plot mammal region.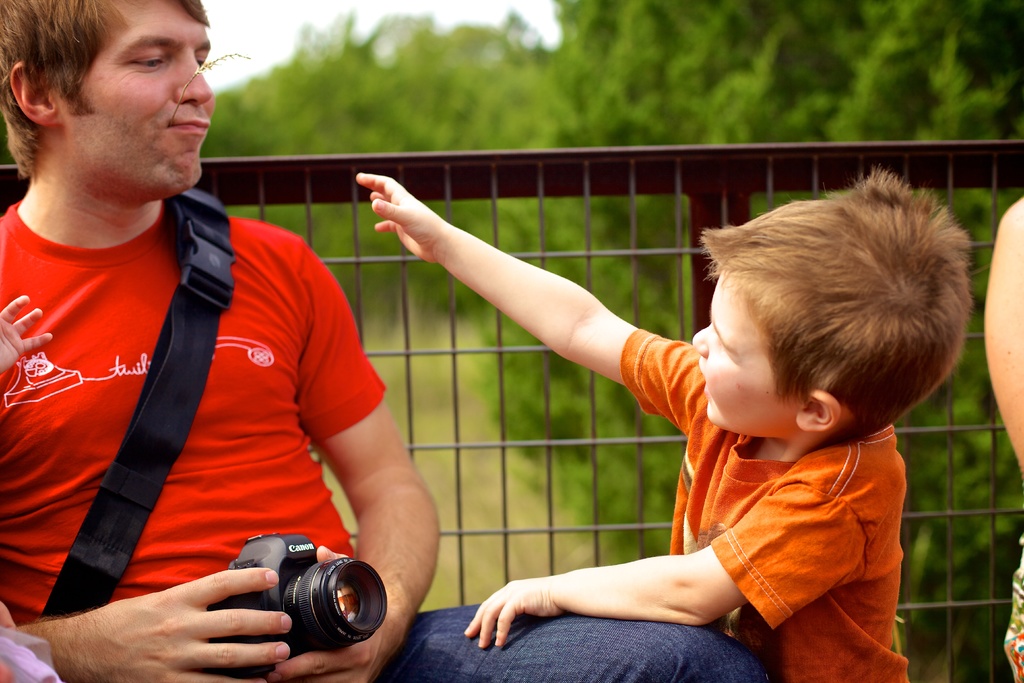
Plotted at locate(0, 0, 770, 682).
